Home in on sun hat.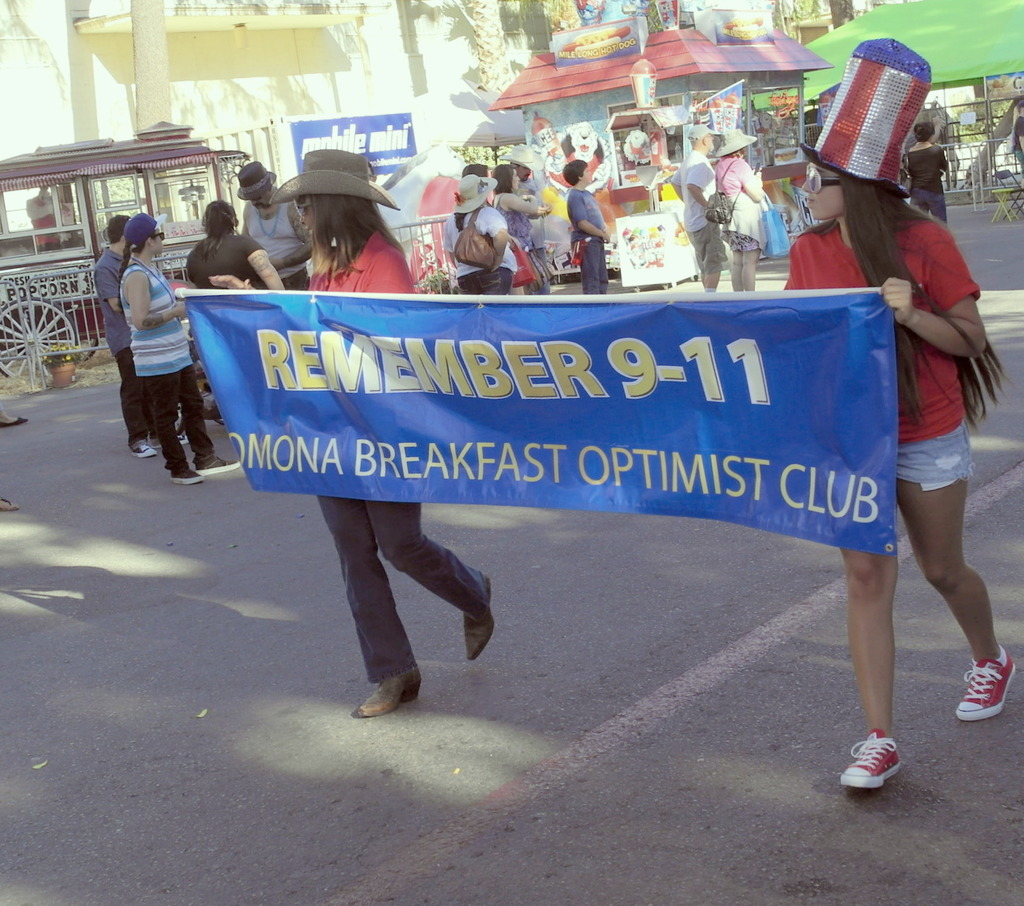
Homed in at [x1=796, y1=38, x2=950, y2=202].
